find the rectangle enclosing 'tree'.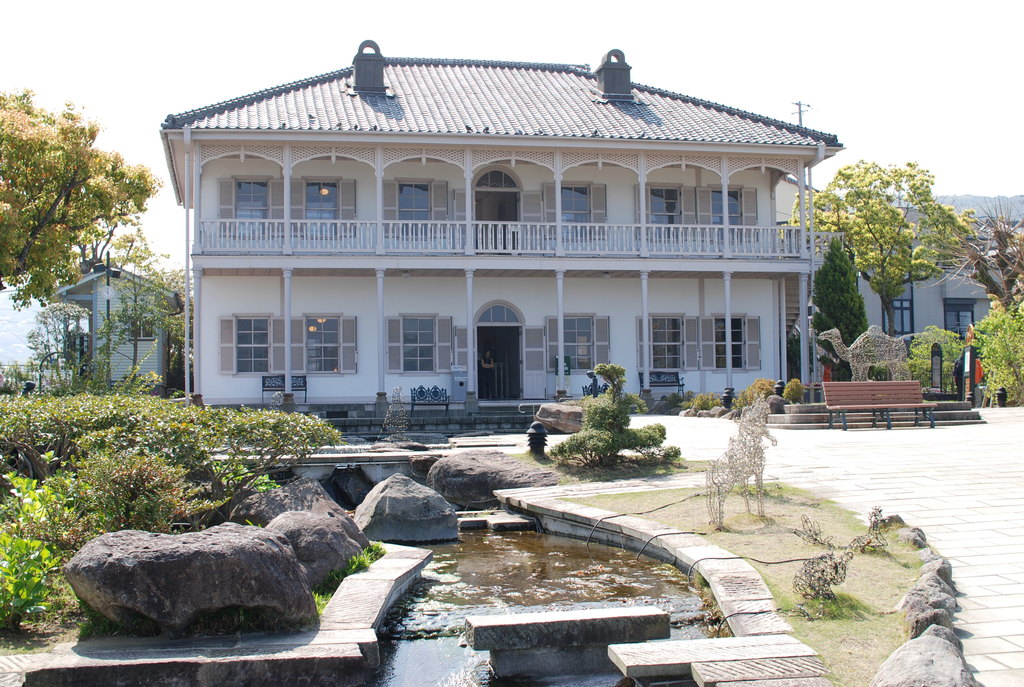
(left=8, top=103, right=140, bottom=335).
